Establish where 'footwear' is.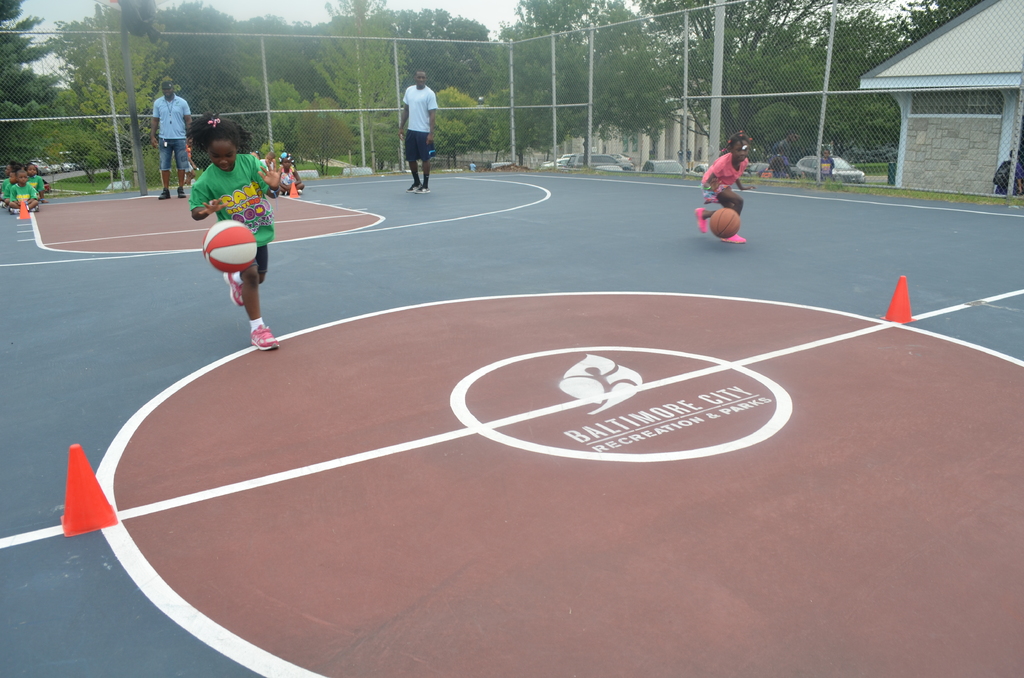
Established at l=221, t=266, r=246, b=310.
